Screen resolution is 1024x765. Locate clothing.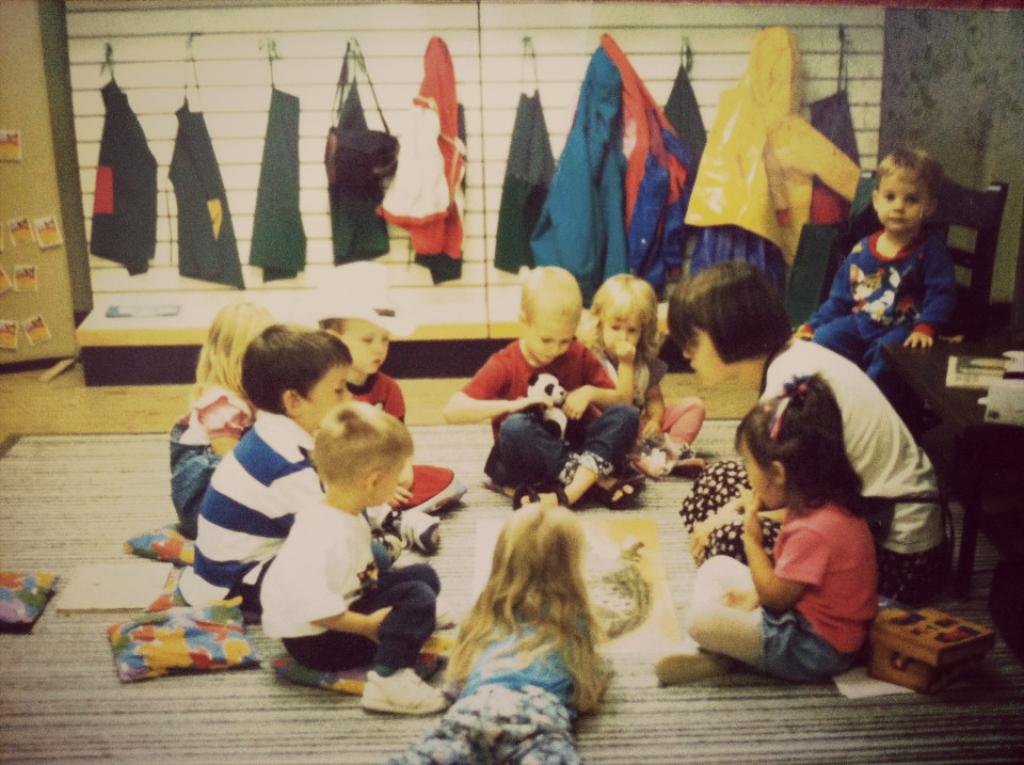
349 366 406 423.
